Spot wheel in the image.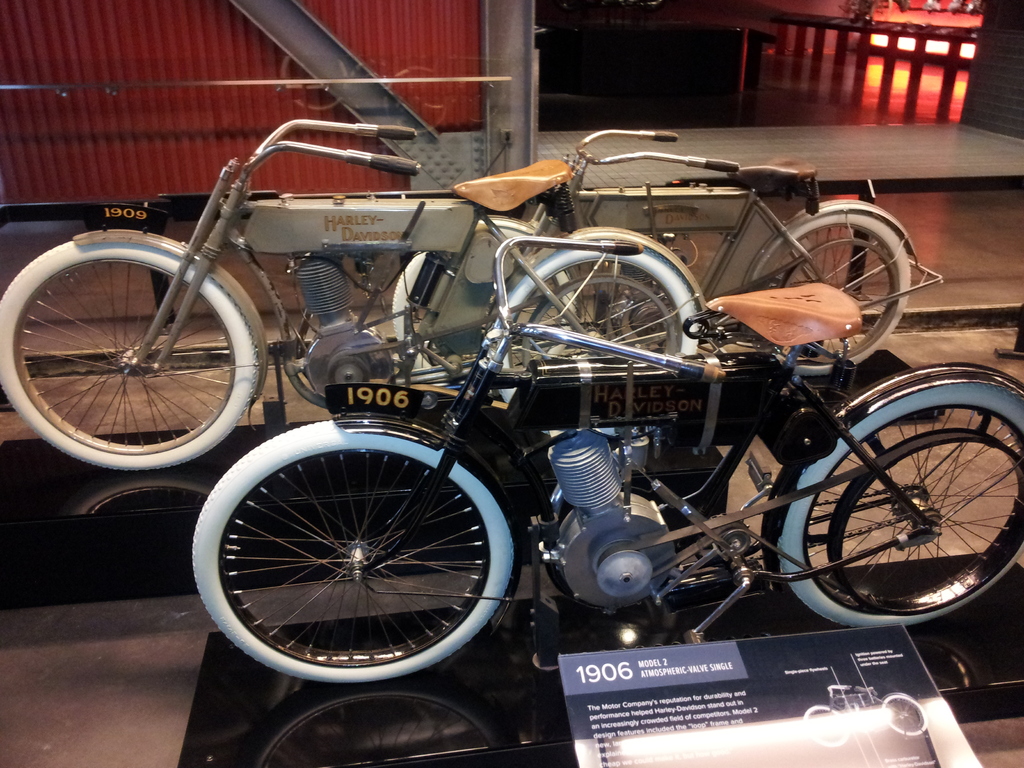
wheel found at <box>0,237,257,470</box>.
